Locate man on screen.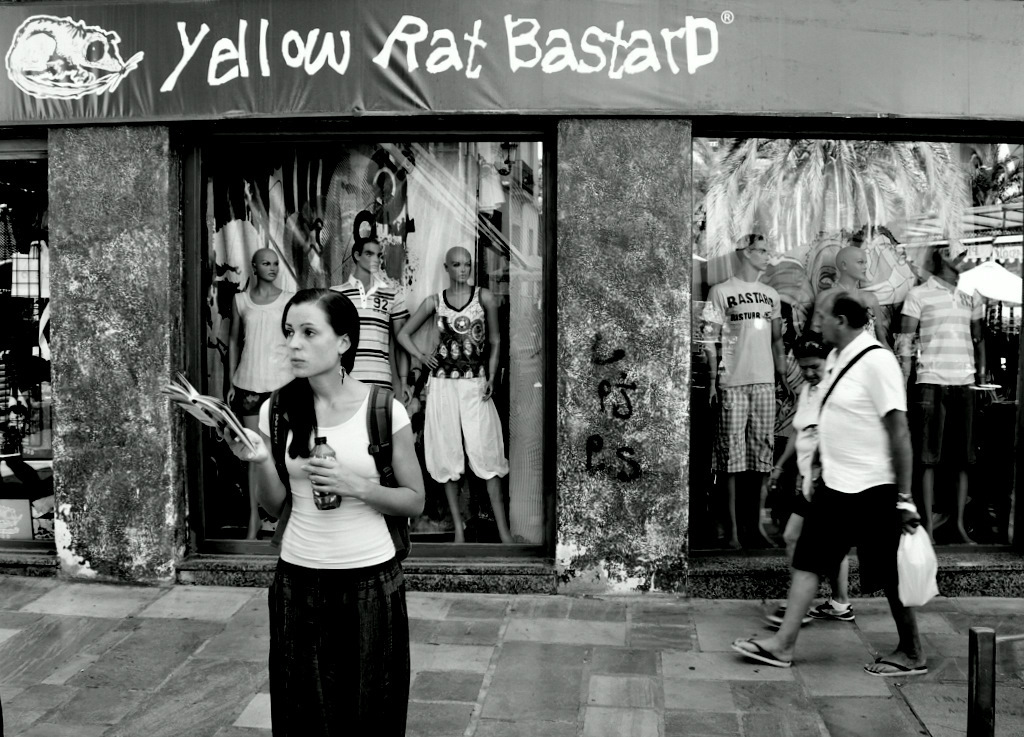
On screen at [335, 234, 415, 531].
